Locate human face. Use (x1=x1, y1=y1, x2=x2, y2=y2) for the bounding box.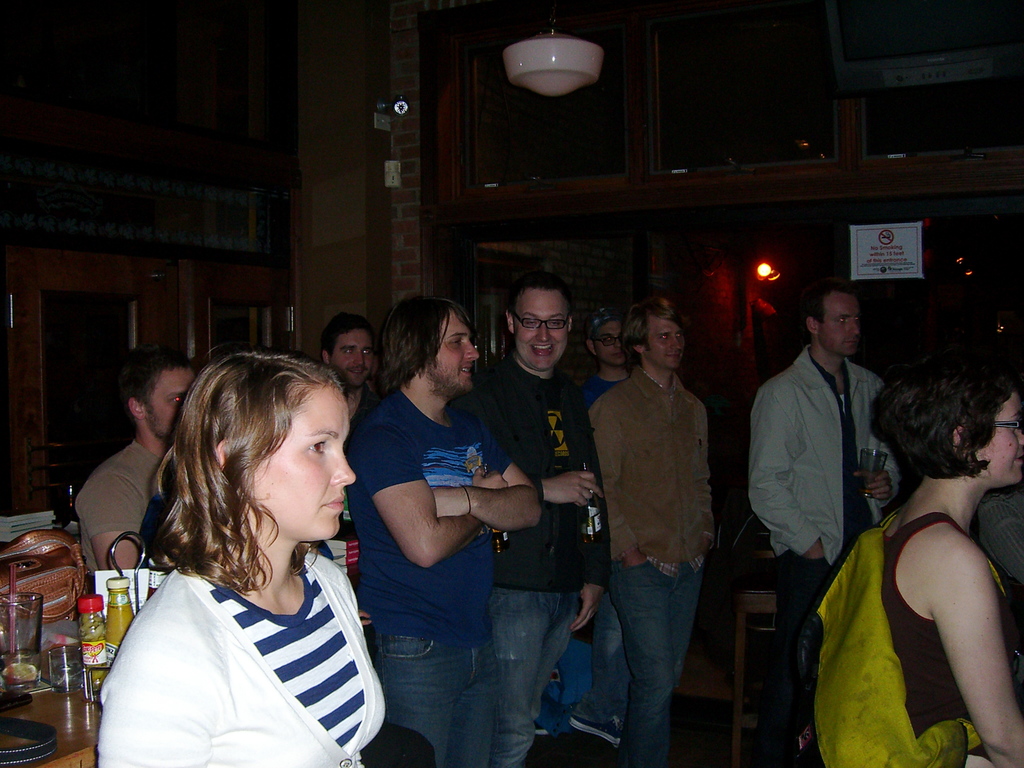
(x1=255, y1=388, x2=355, y2=541).
